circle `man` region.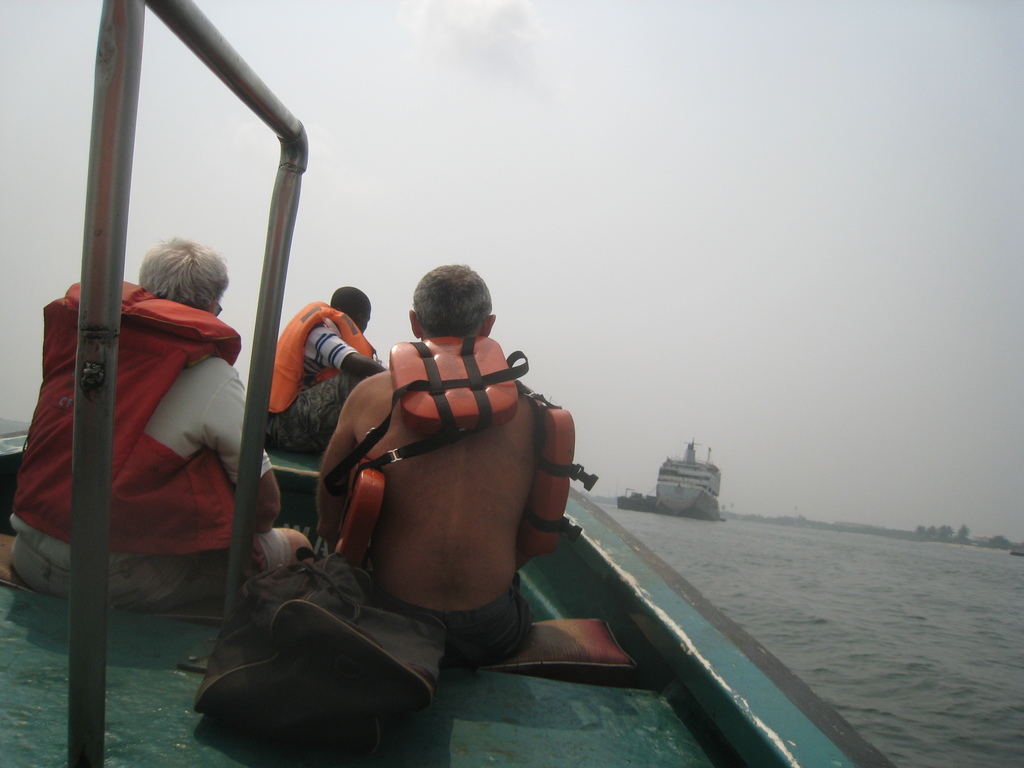
Region: [4, 237, 313, 614].
